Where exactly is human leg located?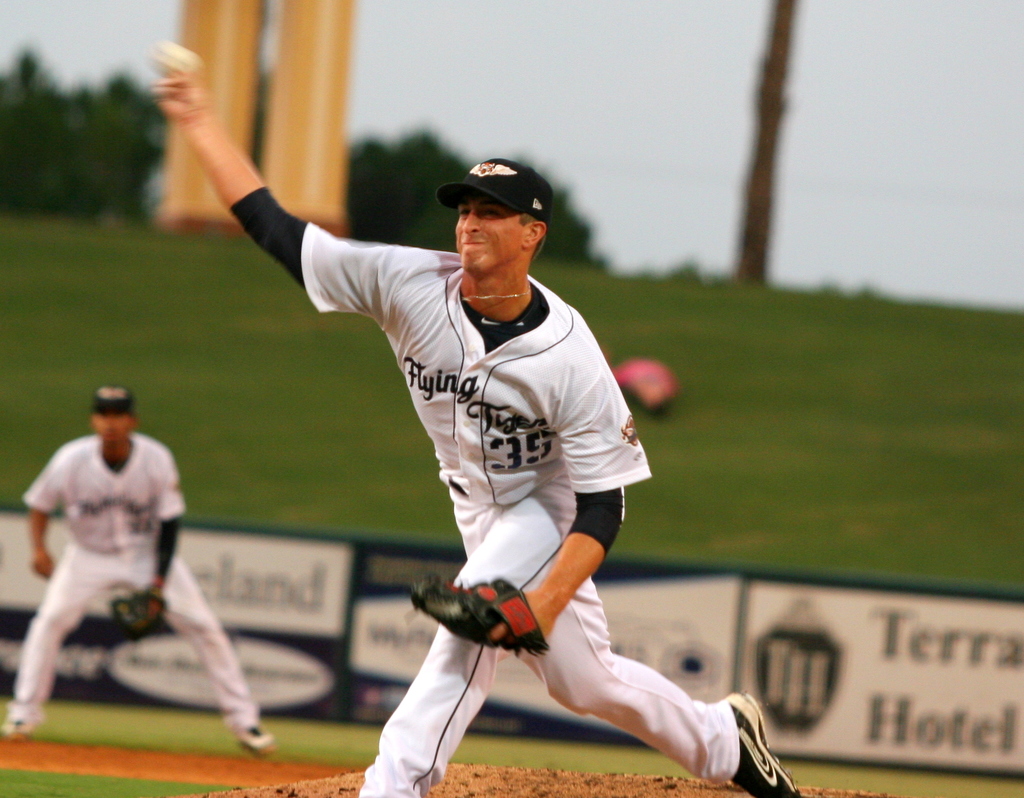
Its bounding box is bbox(447, 484, 797, 797).
